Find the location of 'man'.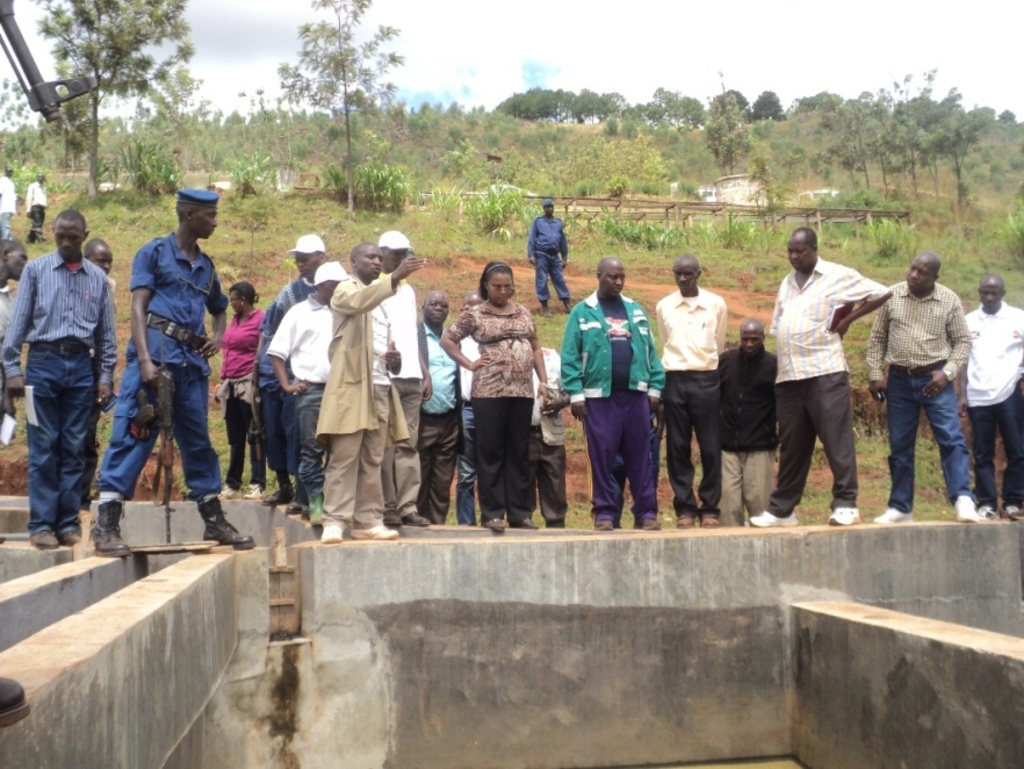
Location: l=267, t=230, r=332, b=480.
